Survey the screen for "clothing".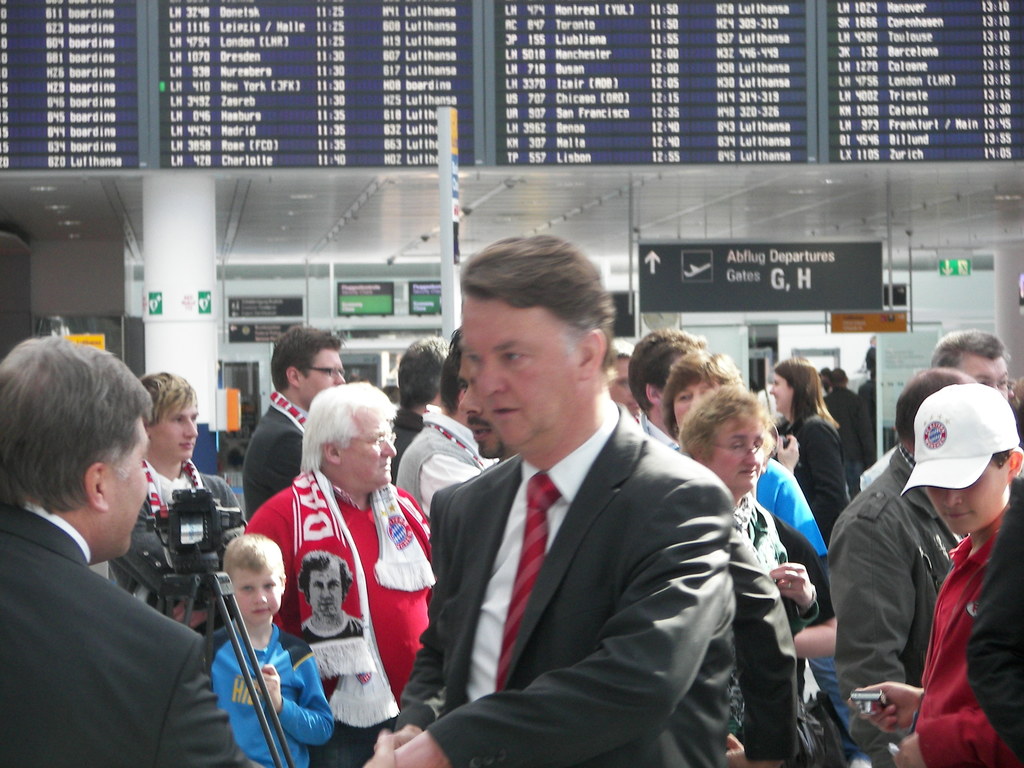
Survey found: 821:456:963:765.
